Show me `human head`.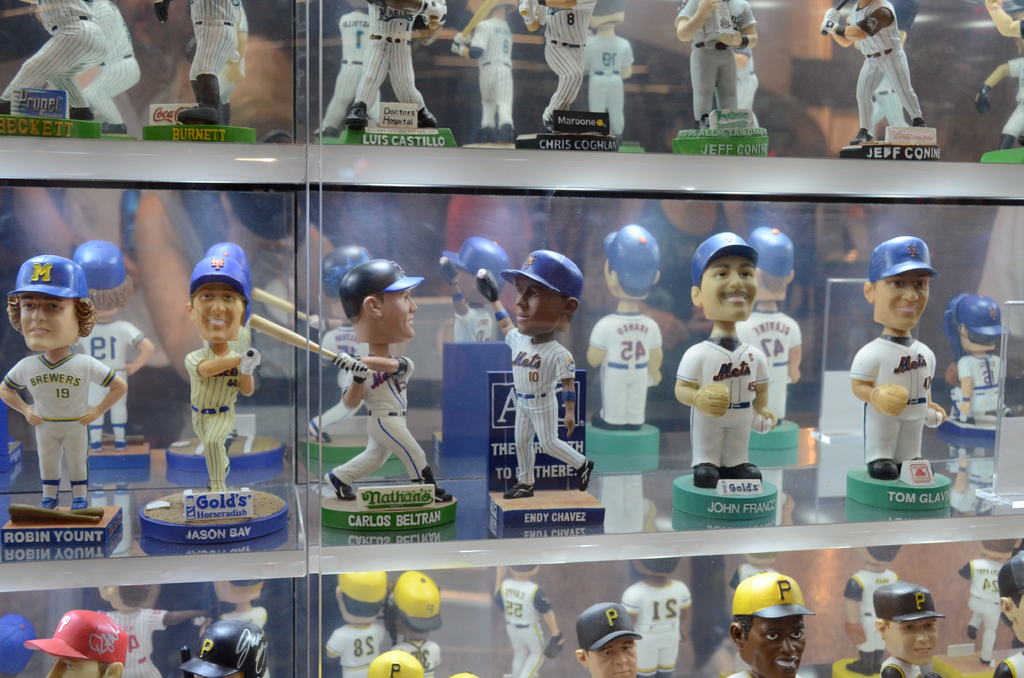
`human head` is here: Rect(6, 255, 99, 350).
